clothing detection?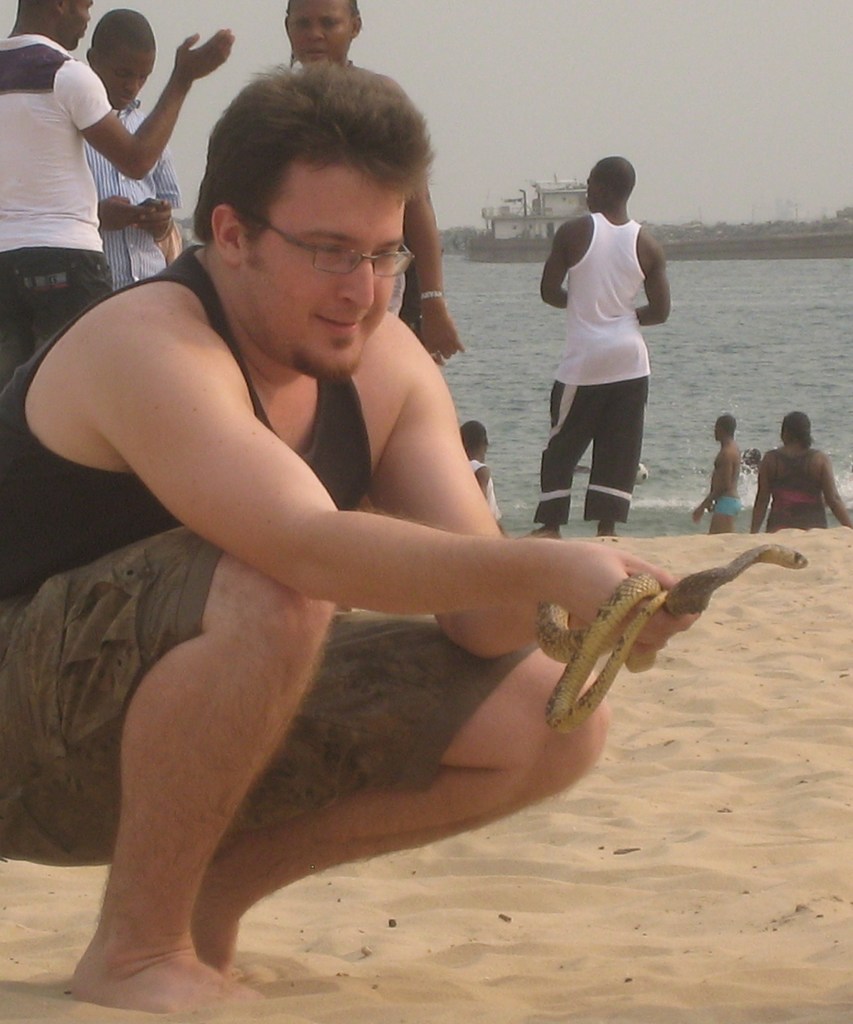
Rect(710, 492, 742, 516)
